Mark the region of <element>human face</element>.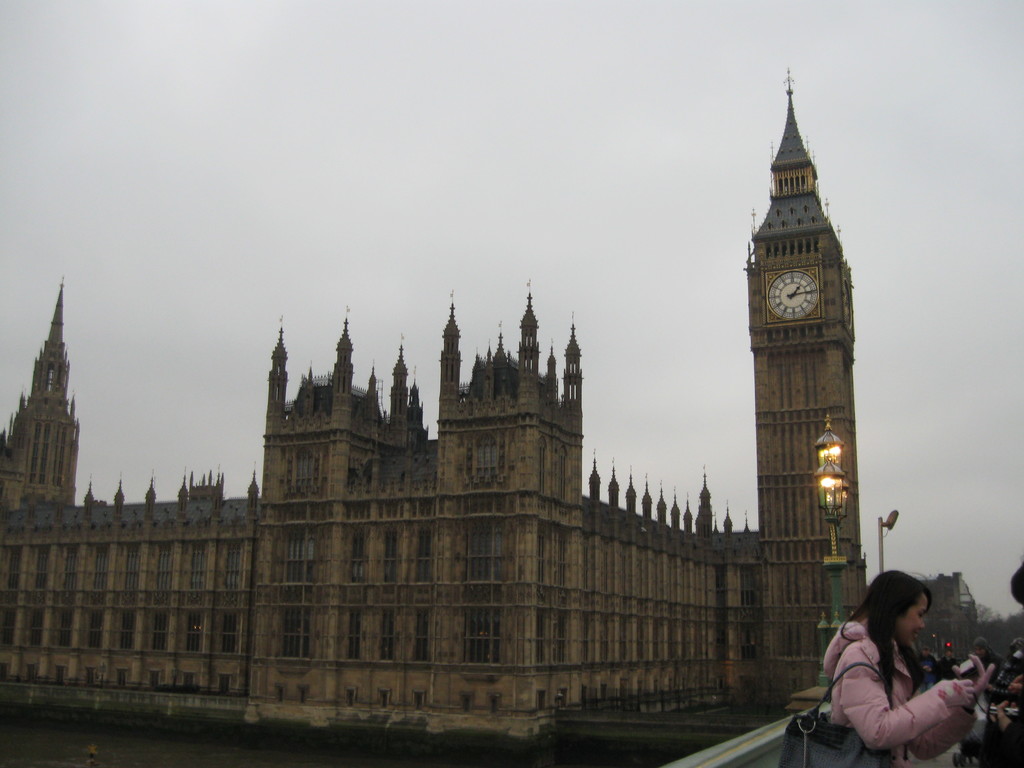
Region: region(895, 596, 924, 644).
